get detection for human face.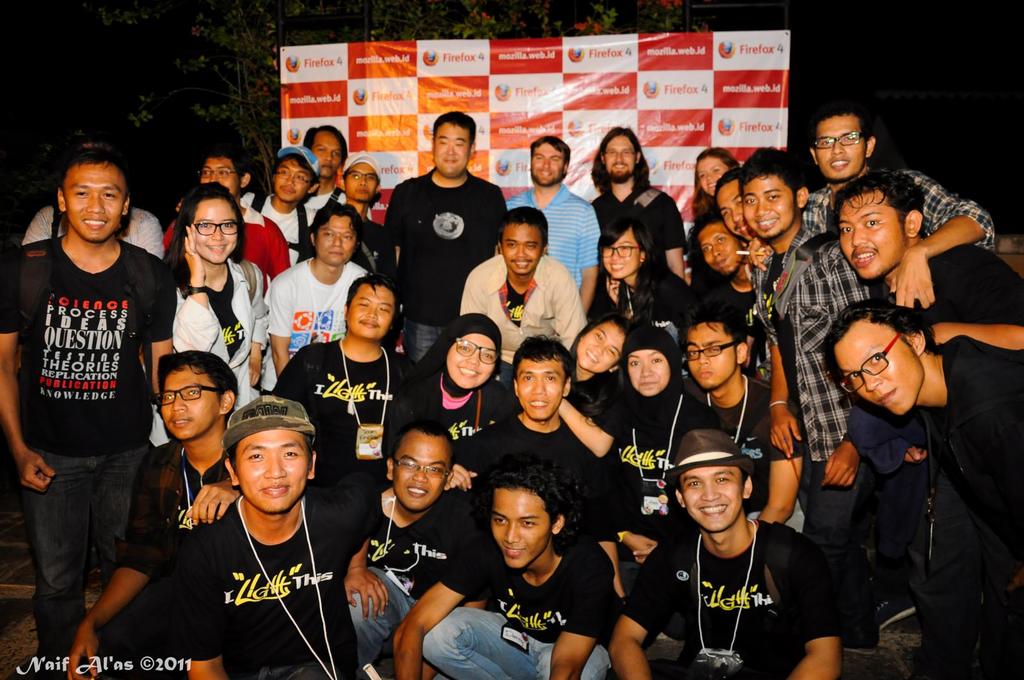
Detection: [x1=625, y1=351, x2=668, y2=398].
